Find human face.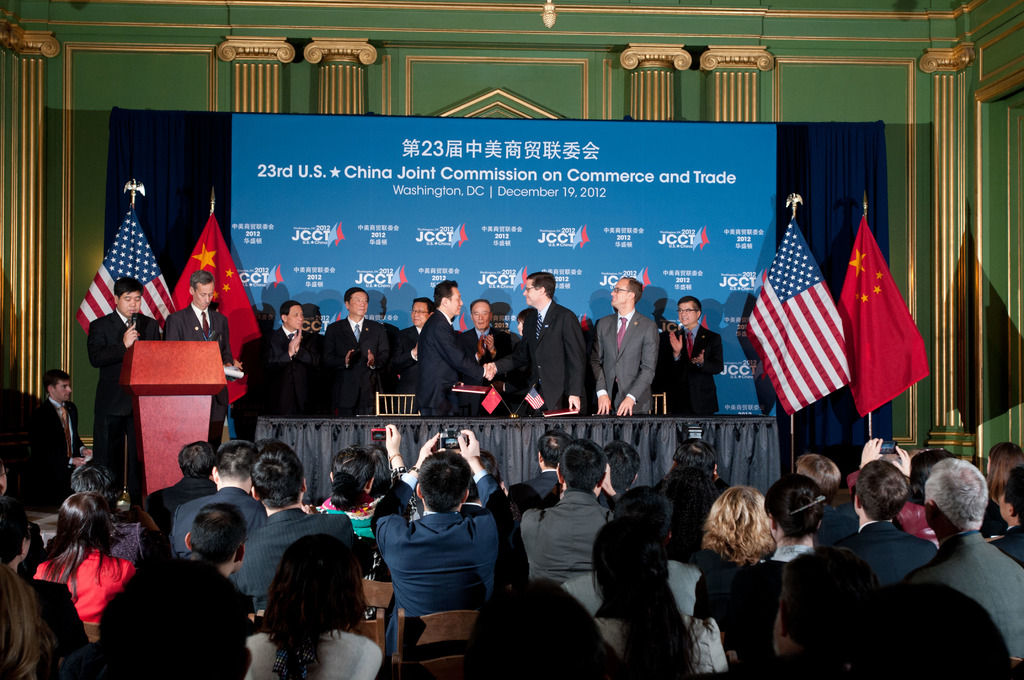
BBox(608, 279, 630, 307).
